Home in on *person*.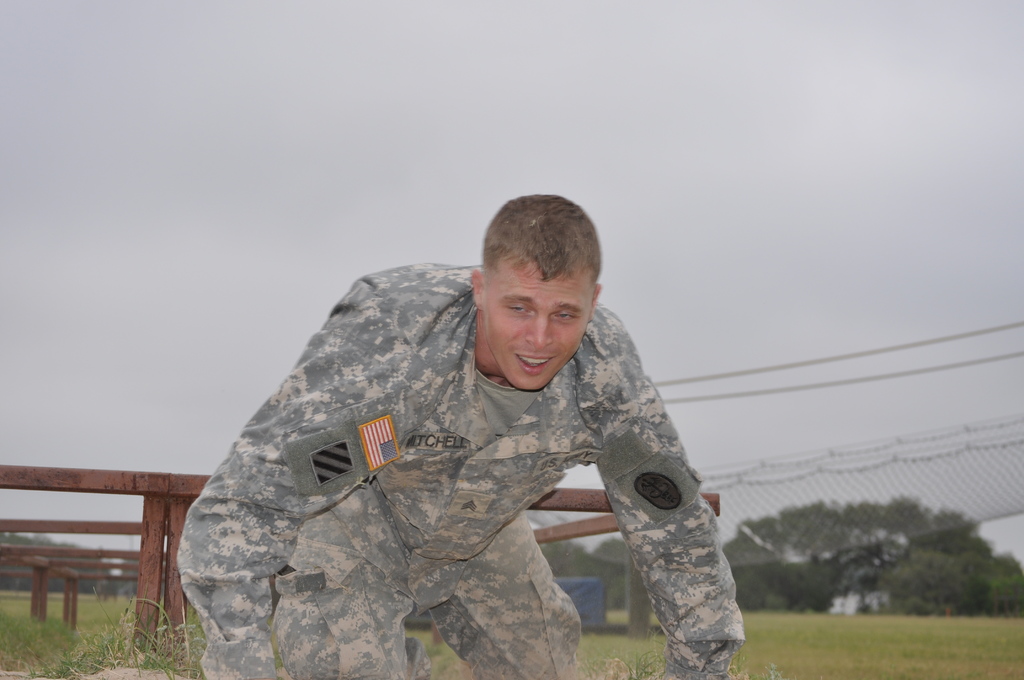
Homed in at pyautogui.locateOnScreen(177, 193, 739, 679).
